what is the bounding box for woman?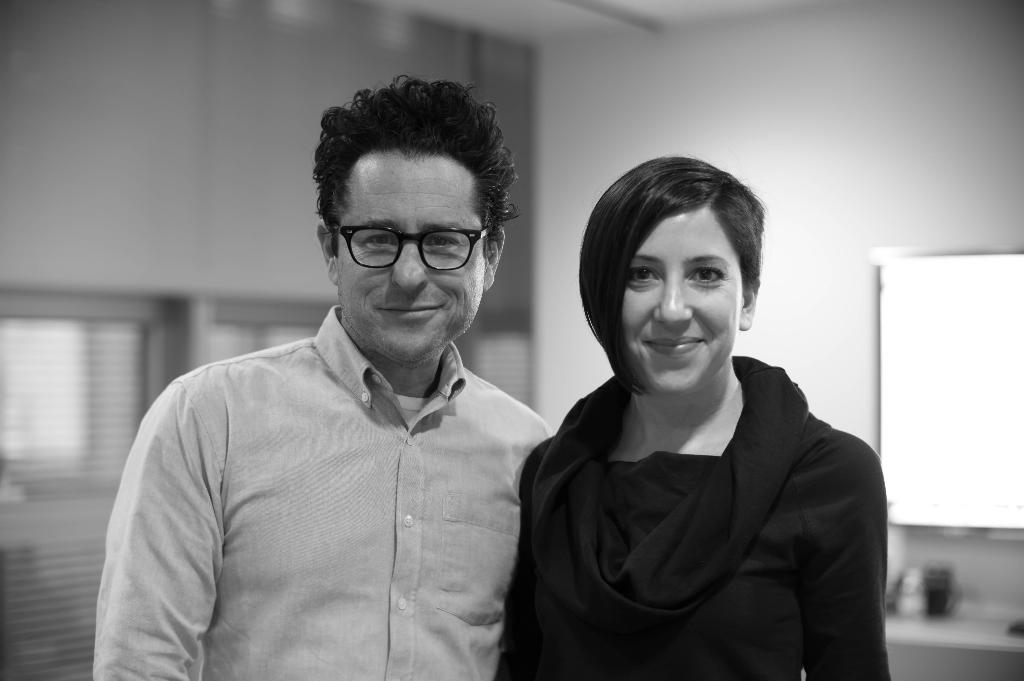
[left=486, top=148, right=882, bottom=680].
